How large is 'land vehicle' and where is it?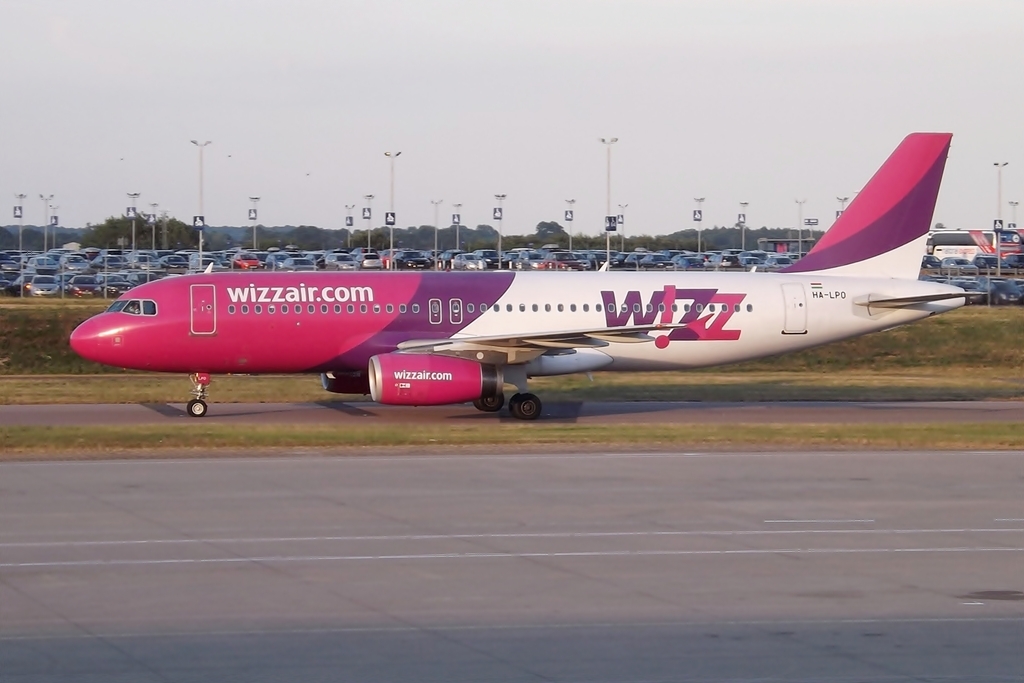
Bounding box: (x1=365, y1=255, x2=384, y2=266).
